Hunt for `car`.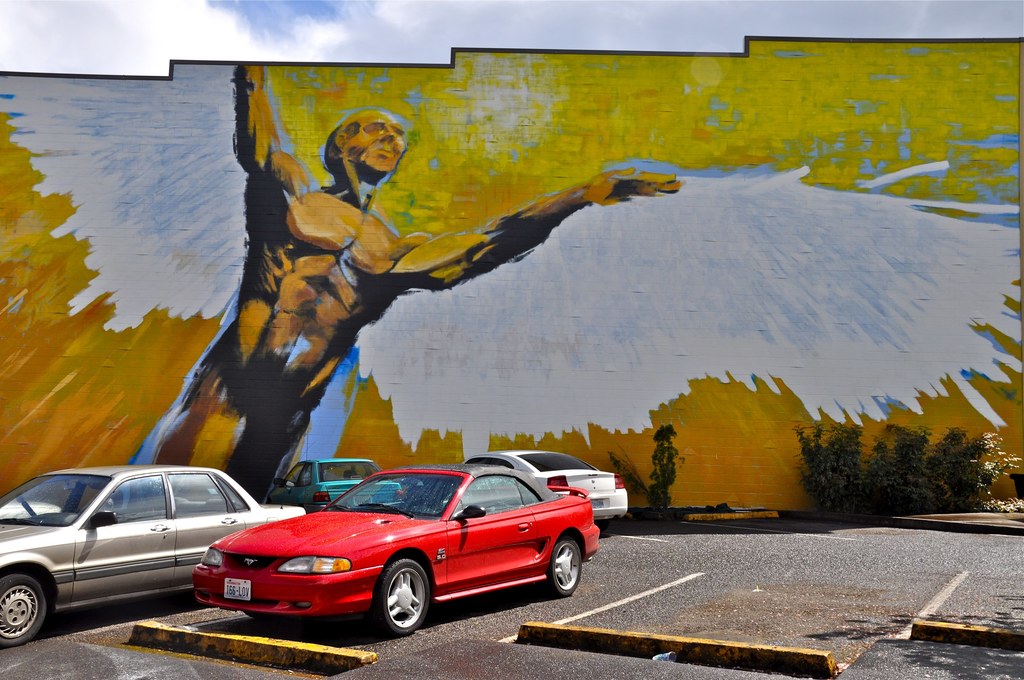
Hunted down at locate(0, 458, 307, 646).
